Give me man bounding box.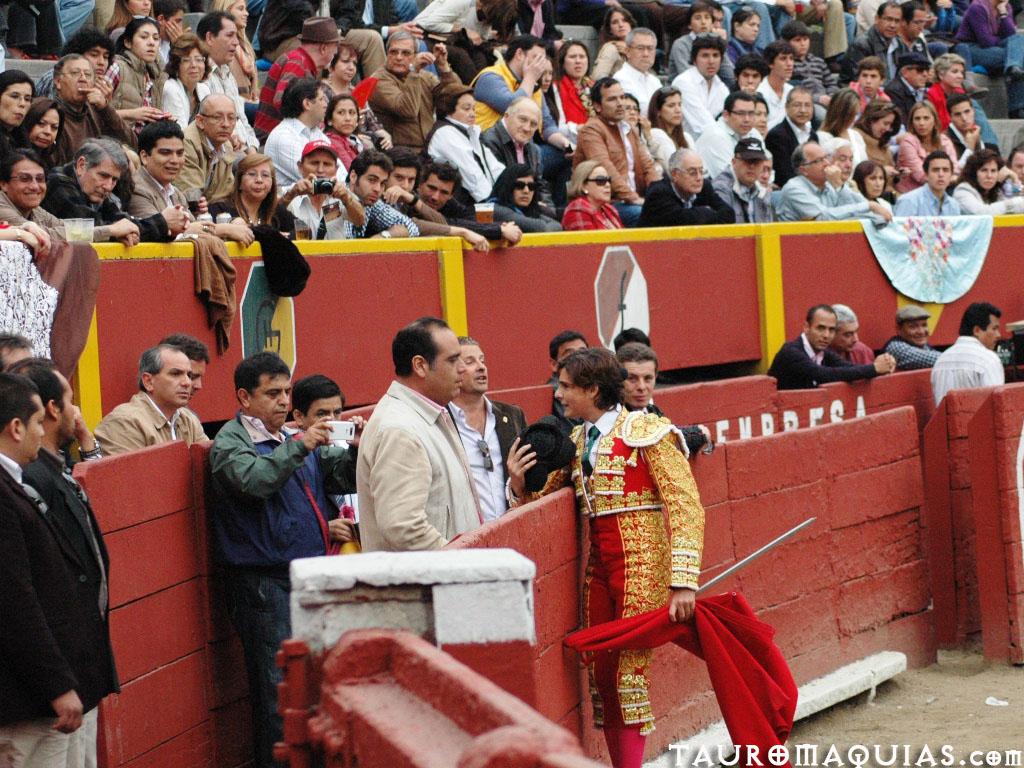
(left=345, top=149, right=421, bottom=239).
